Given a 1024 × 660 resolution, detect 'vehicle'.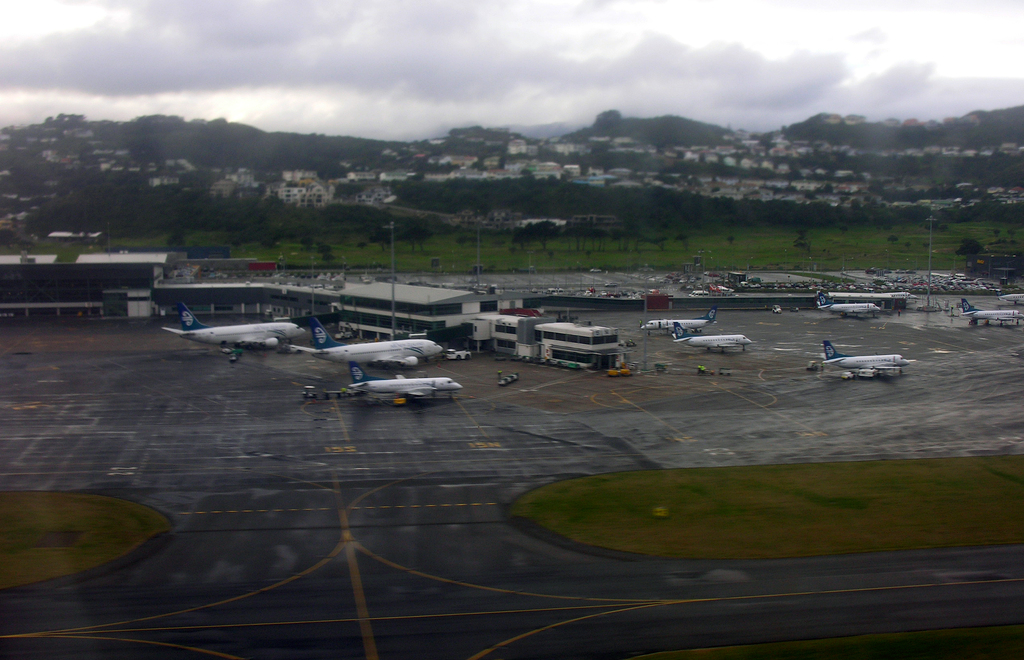
select_region(445, 347, 471, 361).
